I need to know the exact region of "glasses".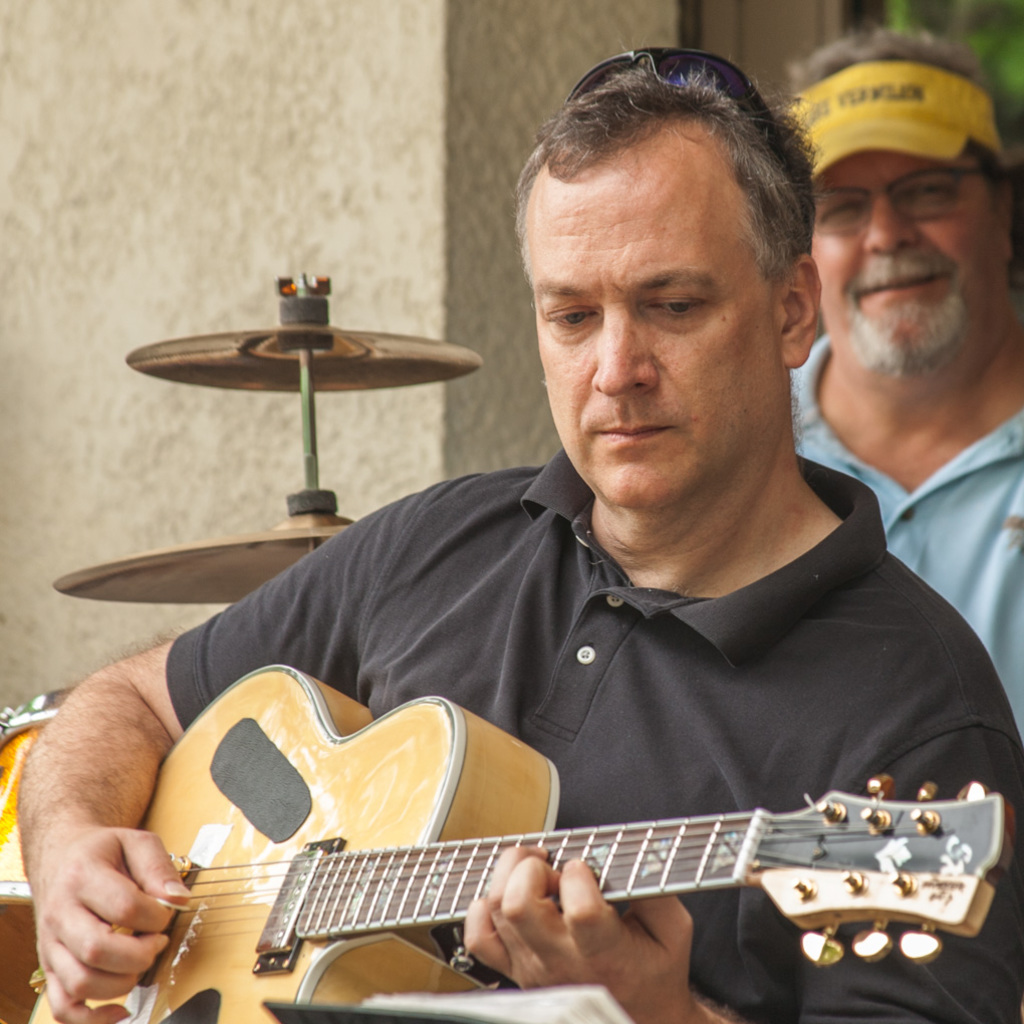
Region: bbox=(807, 165, 1009, 230).
